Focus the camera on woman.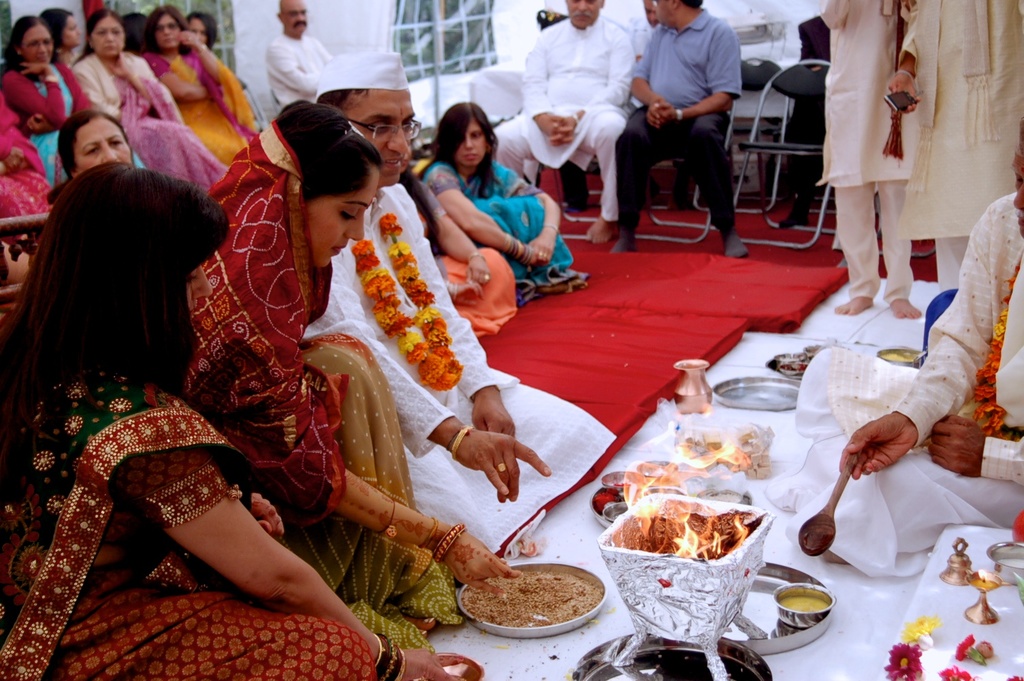
Focus region: (left=142, top=7, right=258, bottom=176).
